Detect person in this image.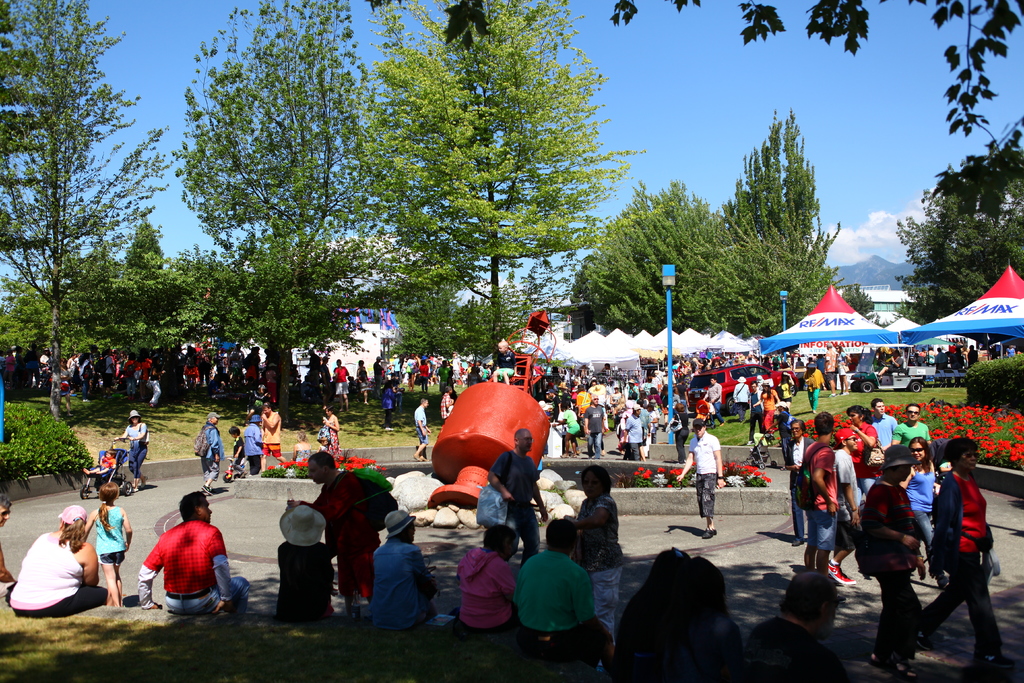
Detection: 733 377 745 420.
